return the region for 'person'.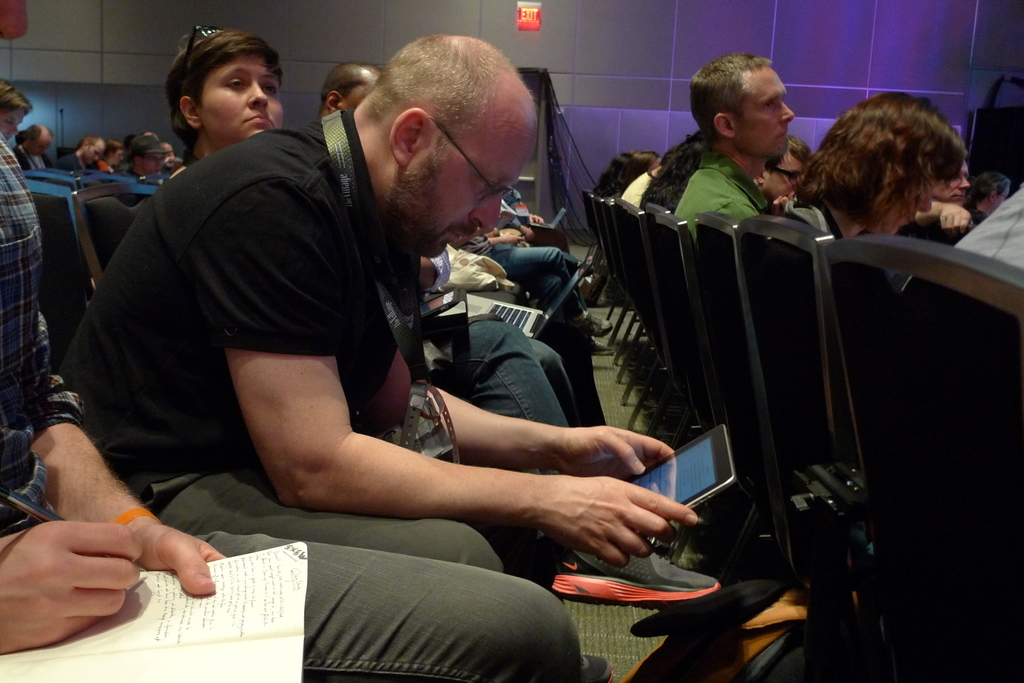
x1=765 y1=92 x2=968 y2=240.
